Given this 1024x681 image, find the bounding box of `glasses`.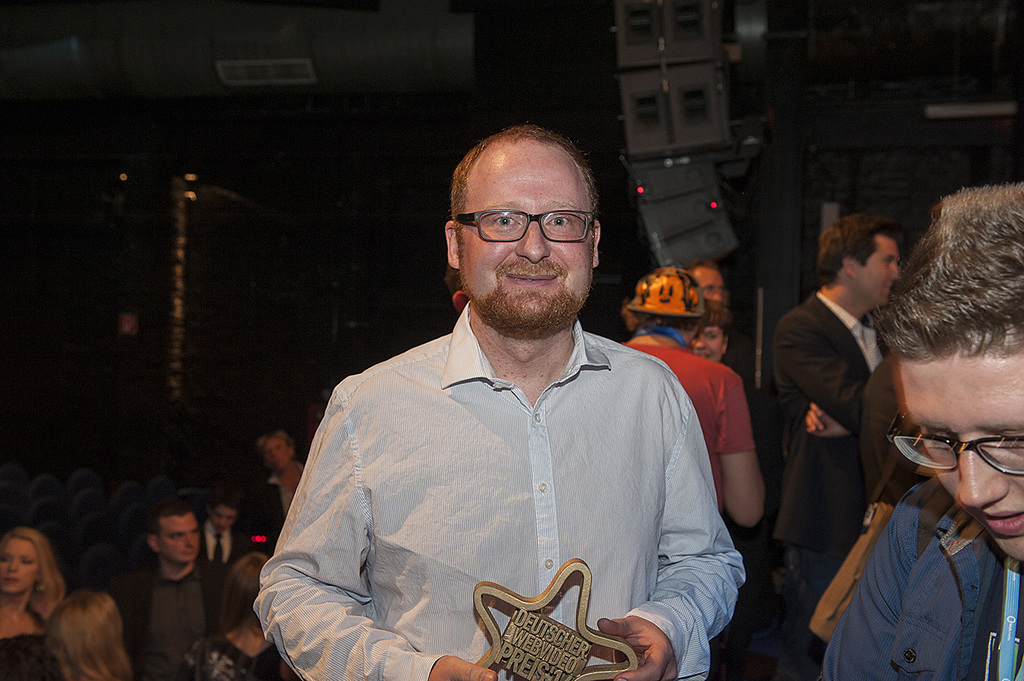
bbox(886, 410, 1023, 476).
